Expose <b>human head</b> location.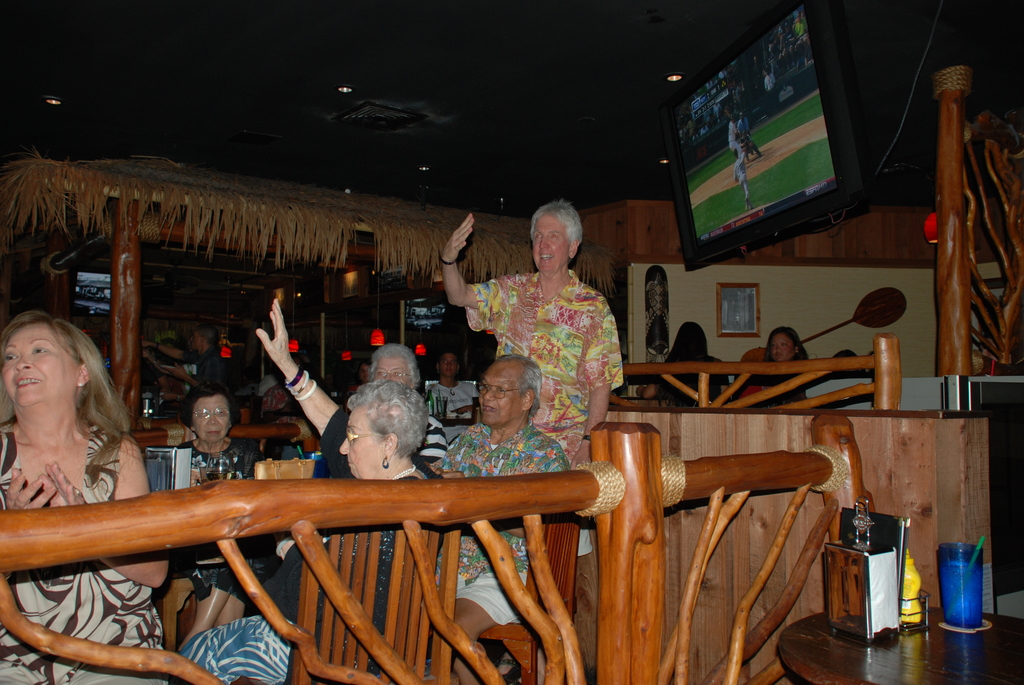
Exposed at (190, 322, 220, 351).
